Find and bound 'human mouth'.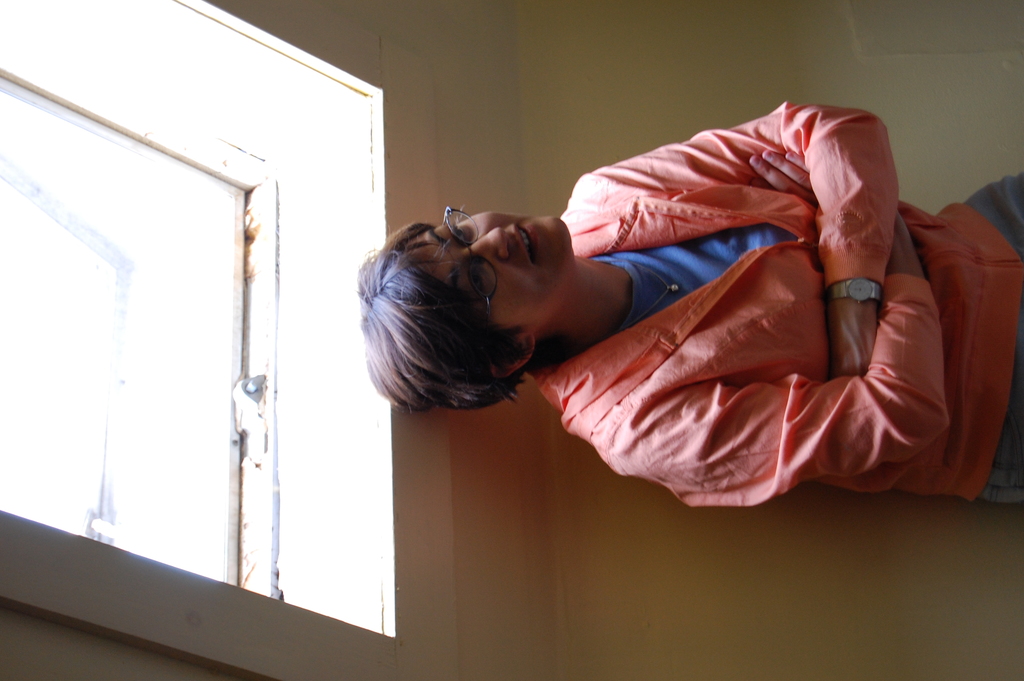
Bound: box=[518, 223, 536, 259].
